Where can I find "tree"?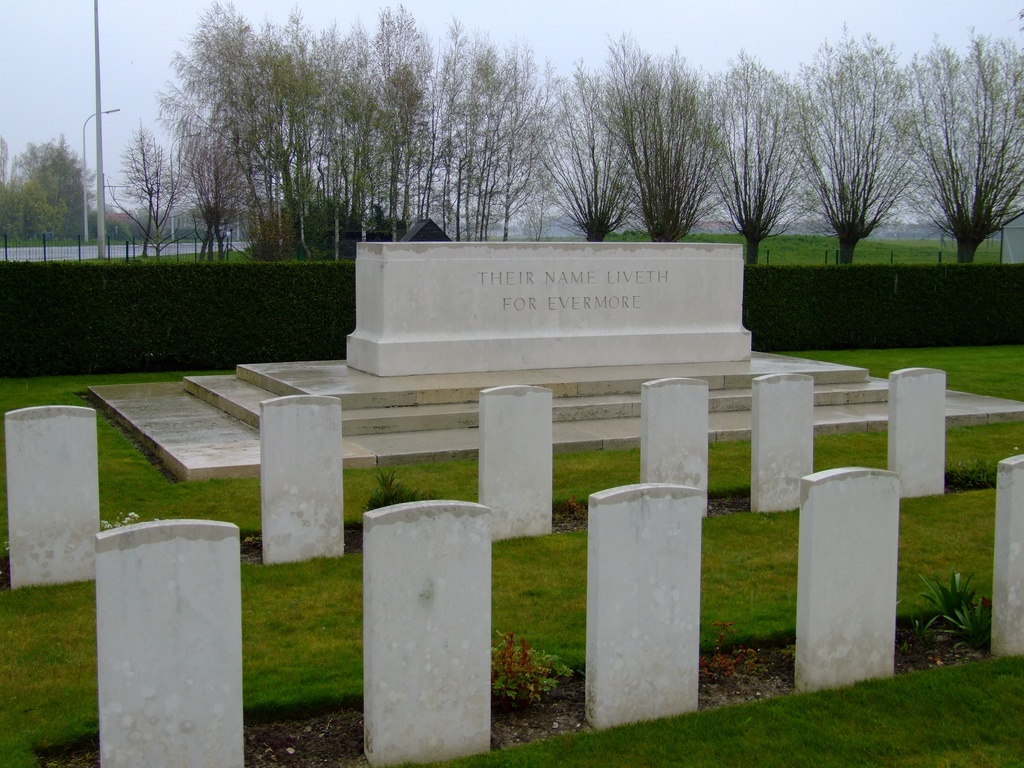
You can find it at <box>689,46,820,267</box>.
